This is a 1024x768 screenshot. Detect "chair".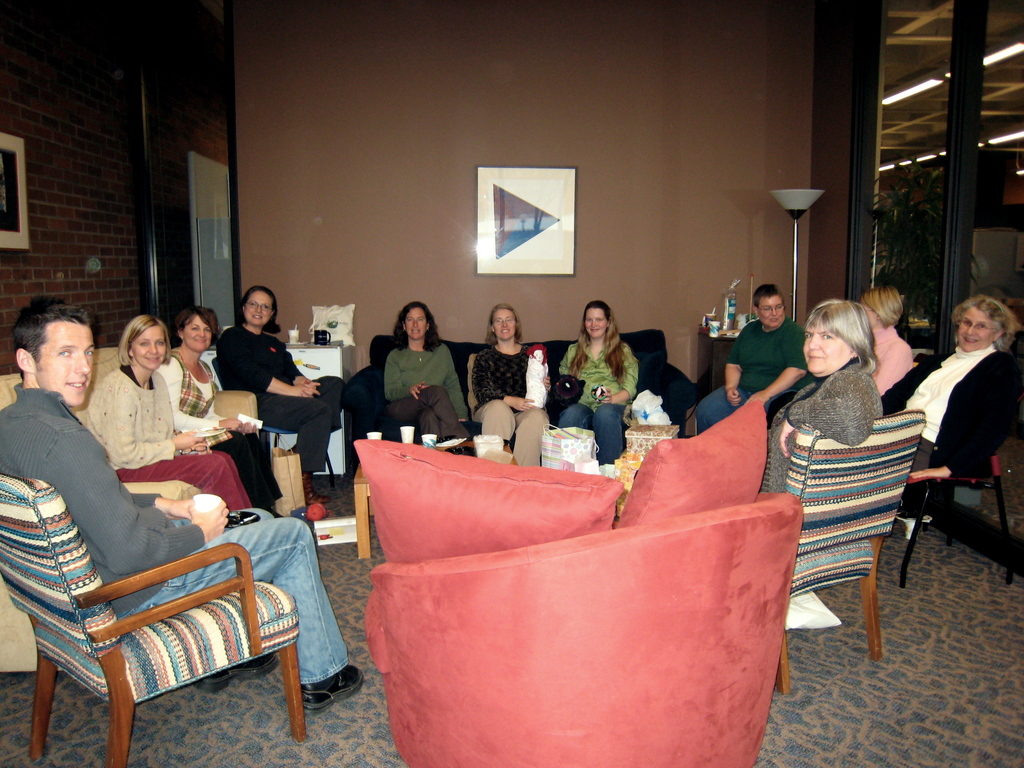
[776, 420, 927, 698].
